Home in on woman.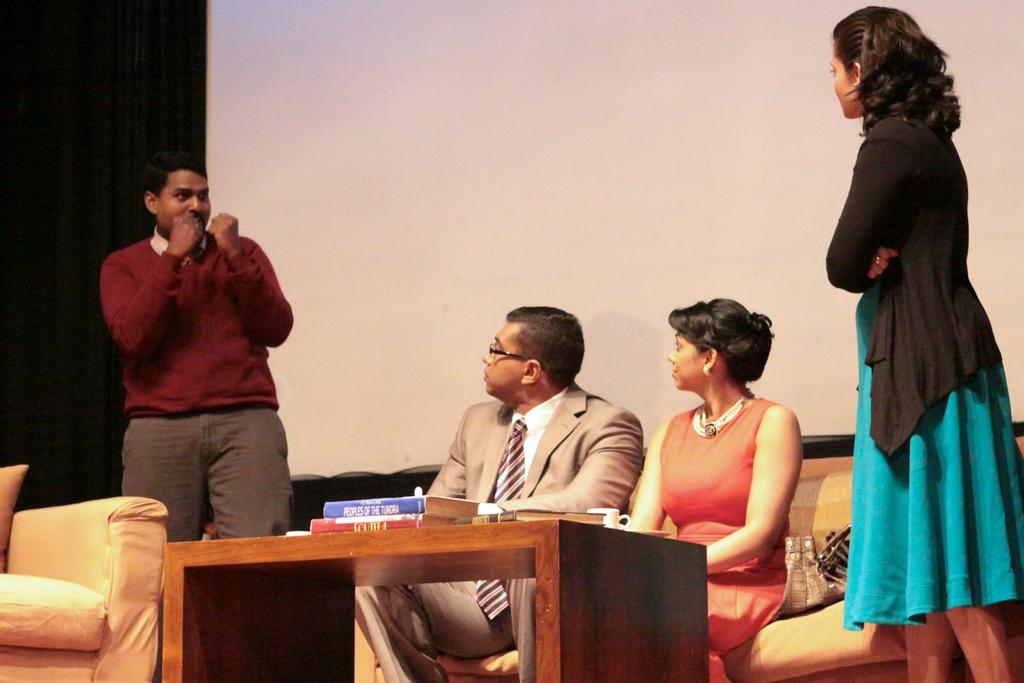
Homed in at [left=643, top=274, right=812, bottom=633].
